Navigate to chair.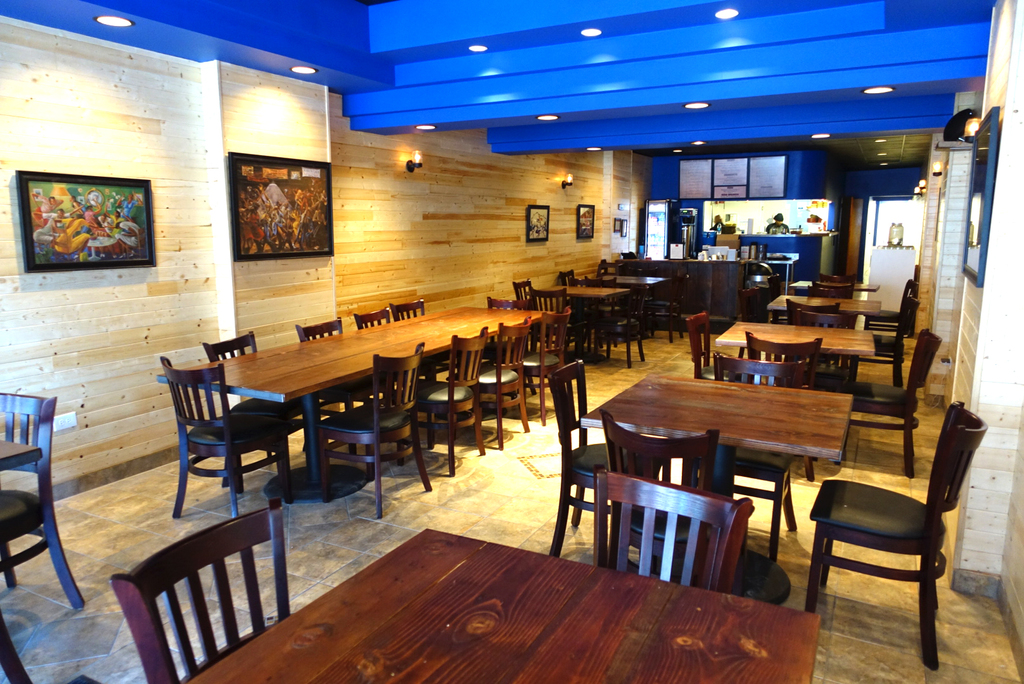
Navigation target: region(815, 269, 855, 278).
